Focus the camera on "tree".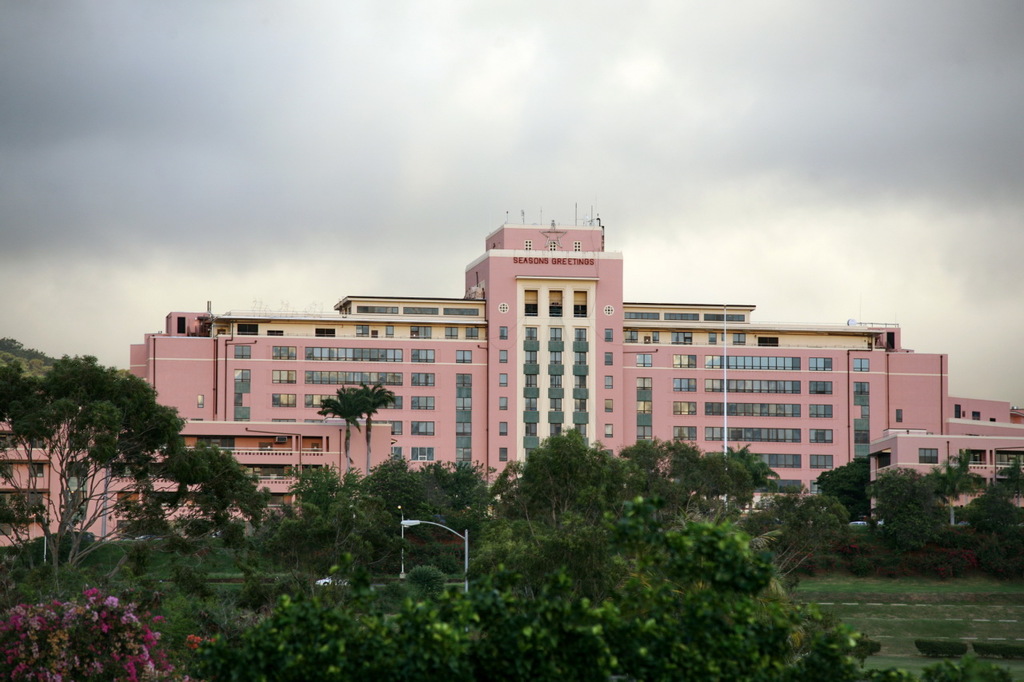
Focus region: region(180, 441, 271, 524).
